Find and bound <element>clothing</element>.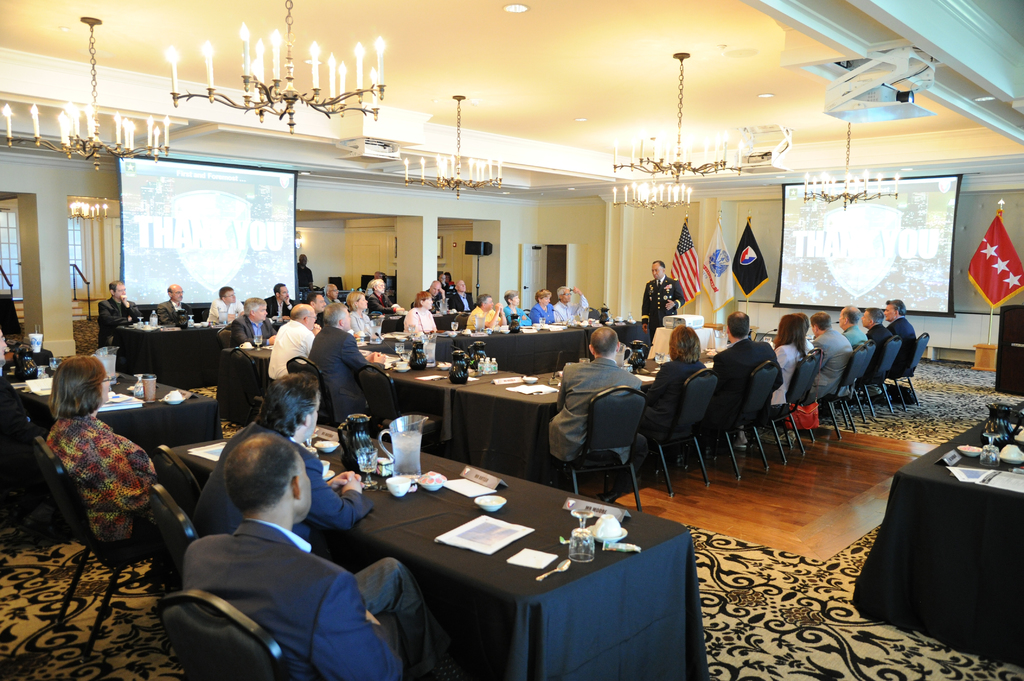
Bound: bbox=[227, 313, 278, 346].
